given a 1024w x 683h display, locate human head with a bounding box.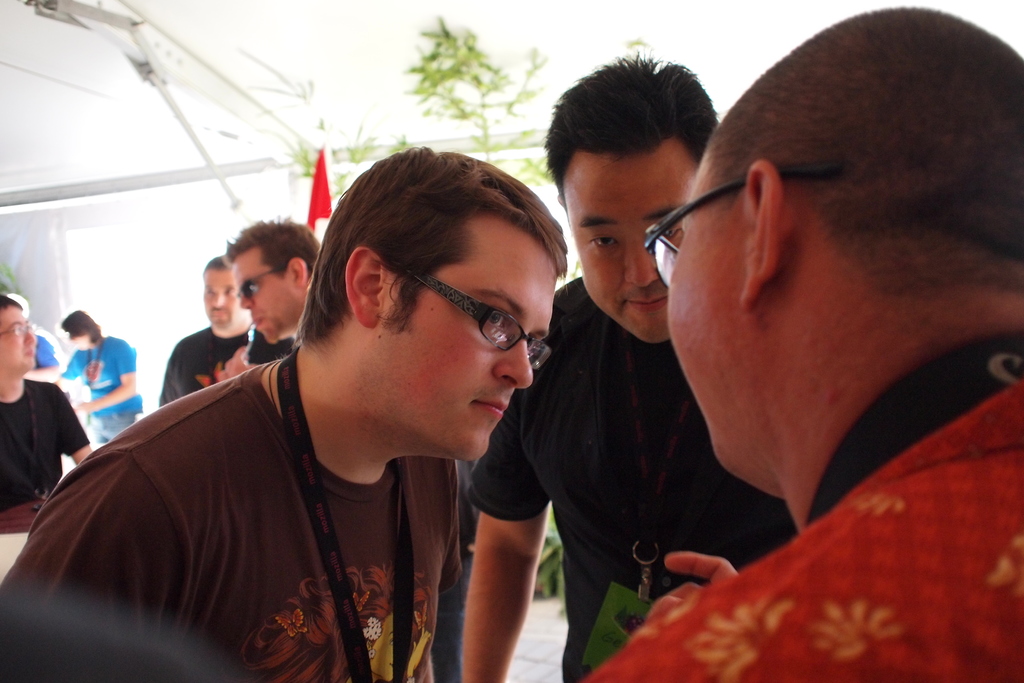
Located: box=[295, 143, 565, 468].
